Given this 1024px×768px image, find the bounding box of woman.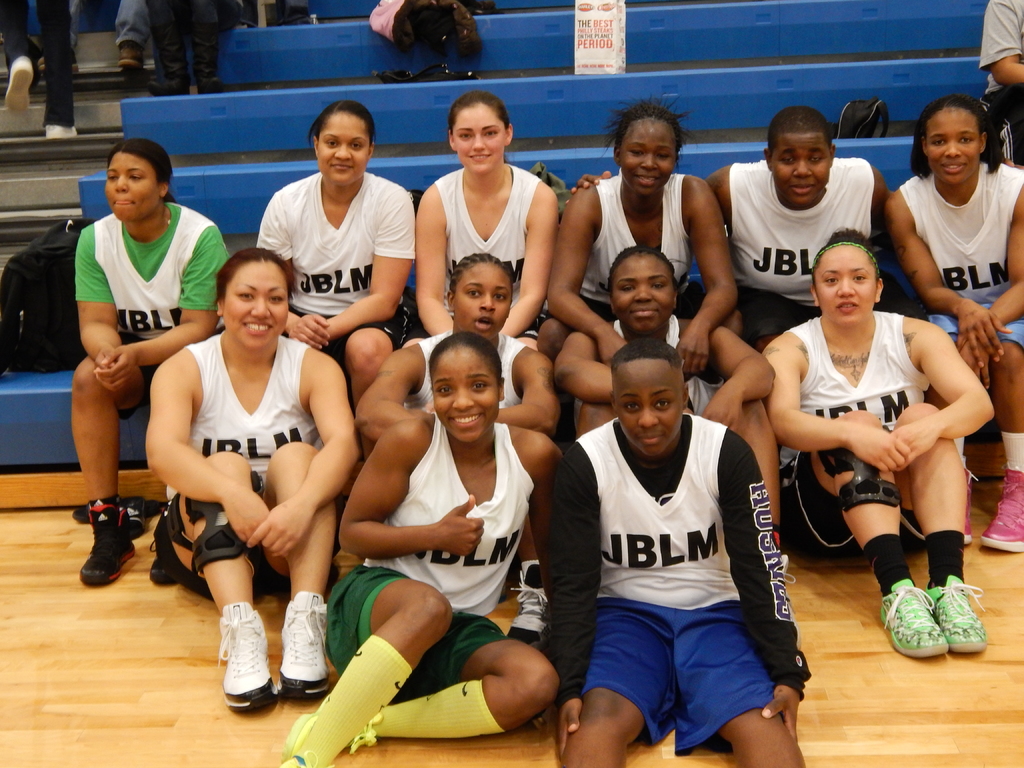
(left=549, top=247, right=802, bottom=573).
